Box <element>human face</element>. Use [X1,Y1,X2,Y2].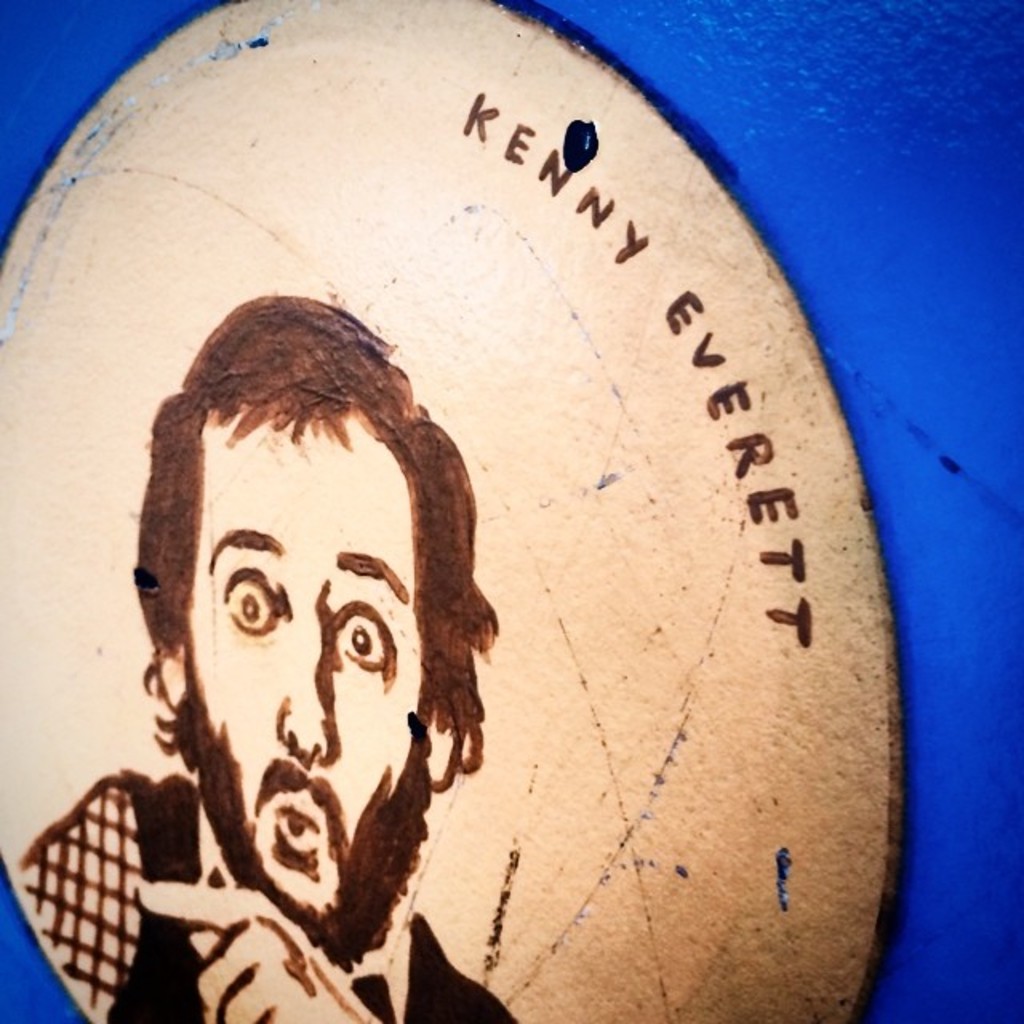
[182,413,411,930].
